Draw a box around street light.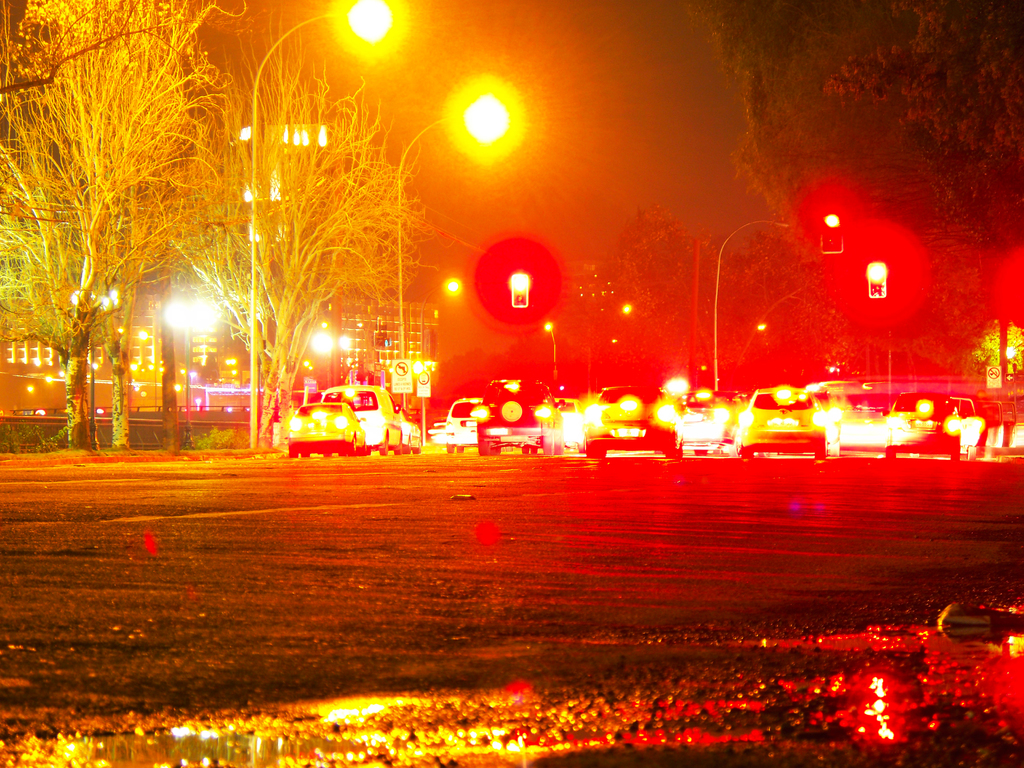
420/280/460/450.
